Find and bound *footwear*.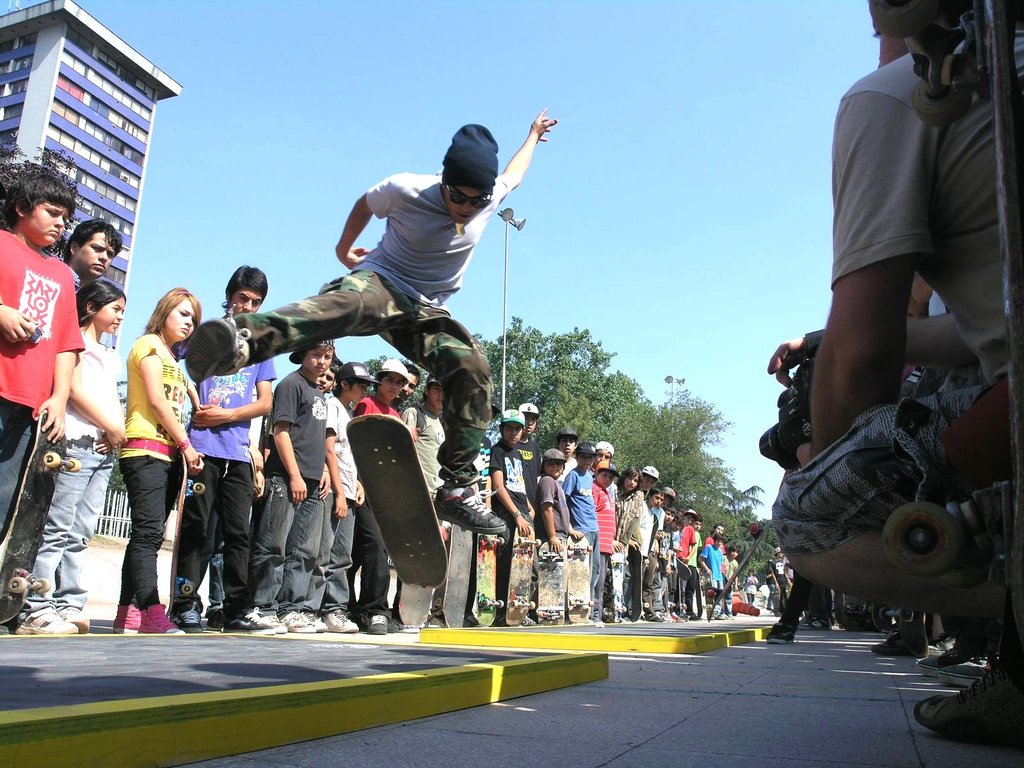
Bound: <region>227, 605, 272, 634</region>.
